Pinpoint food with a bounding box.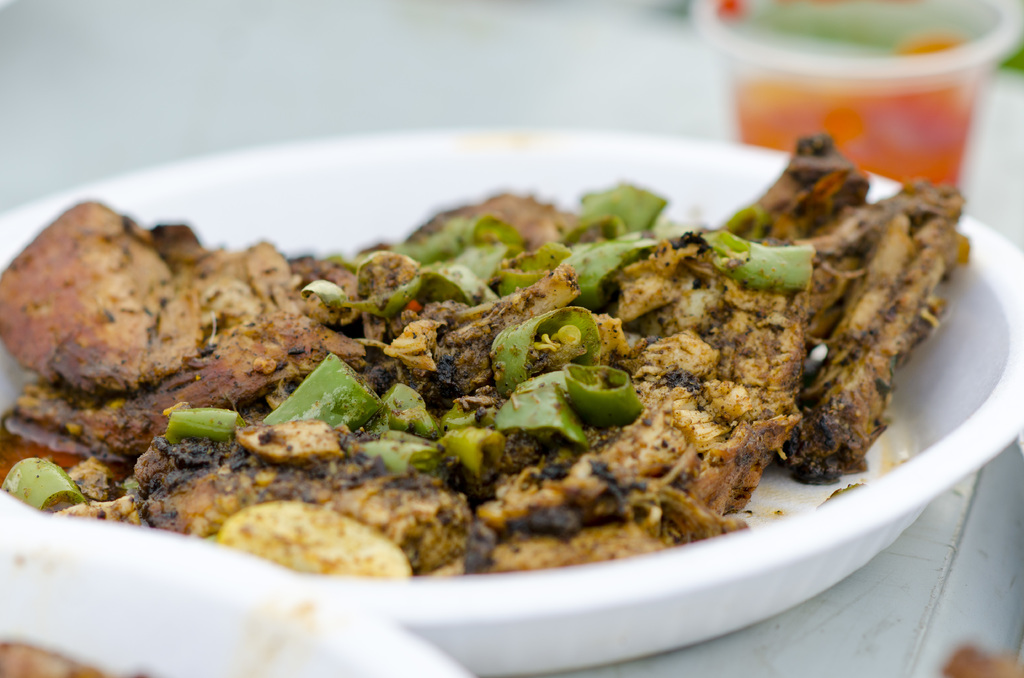
x1=0 y1=640 x2=107 y2=677.
